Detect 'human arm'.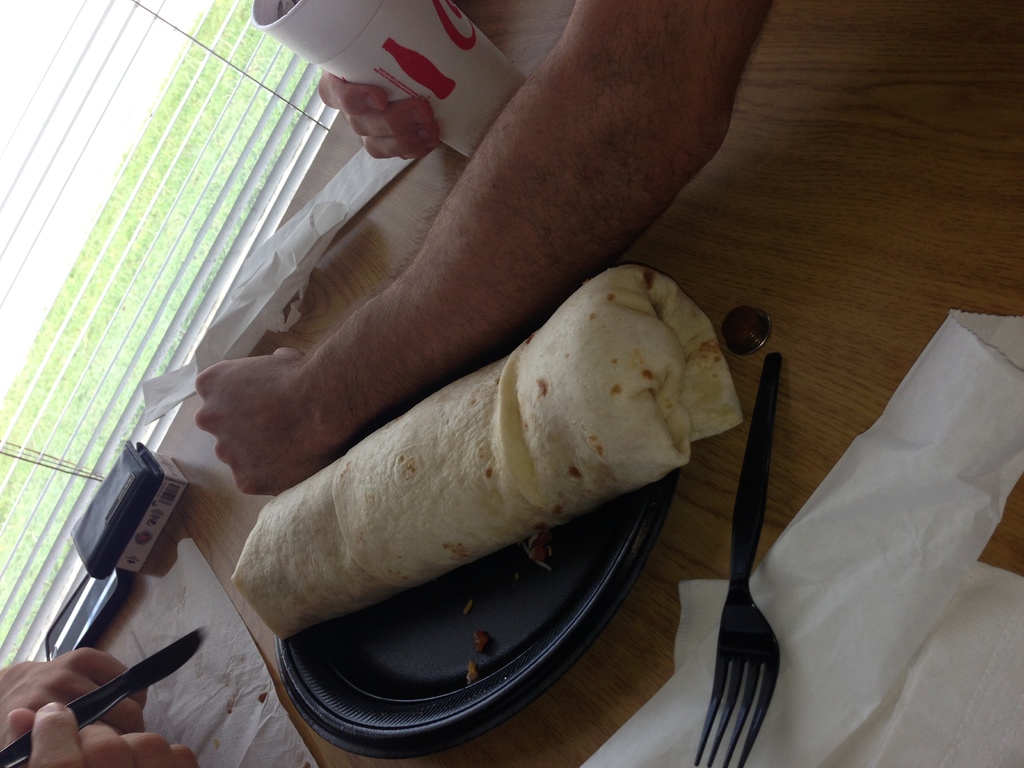
Detected at pyautogui.locateOnScreen(0, 641, 149, 767).
